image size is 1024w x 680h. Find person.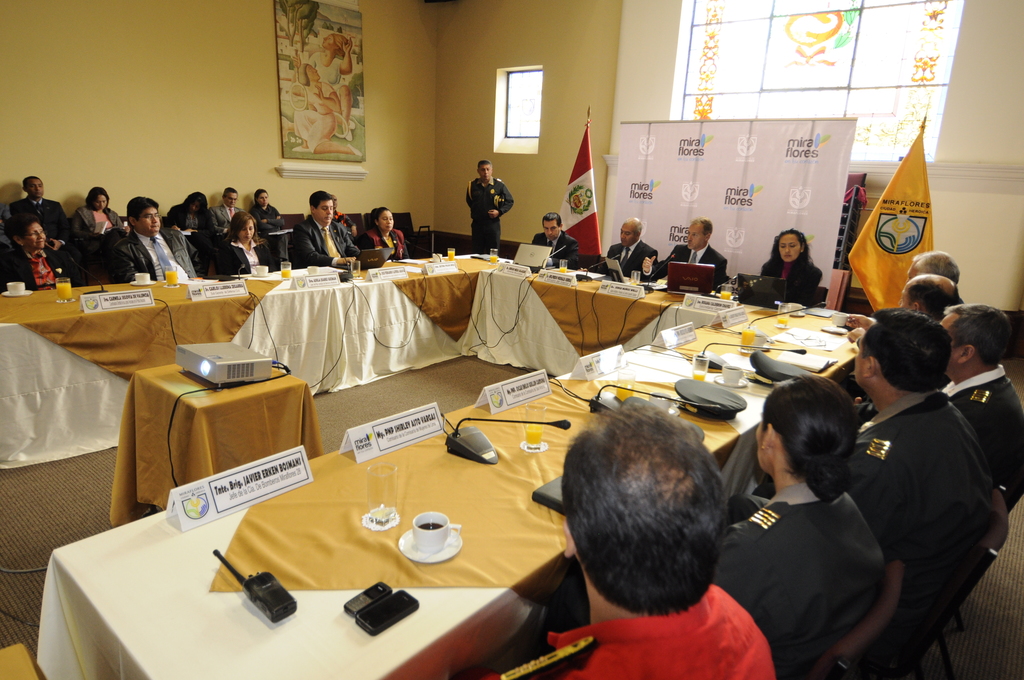
Rect(213, 209, 280, 275).
